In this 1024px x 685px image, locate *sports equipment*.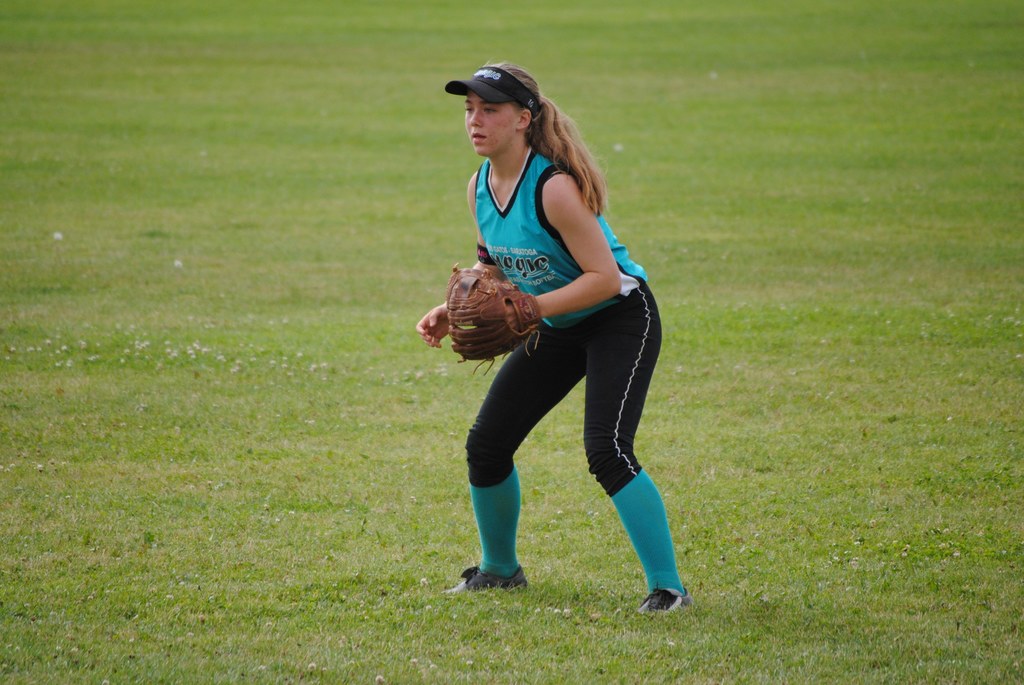
Bounding box: box(634, 583, 690, 615).
